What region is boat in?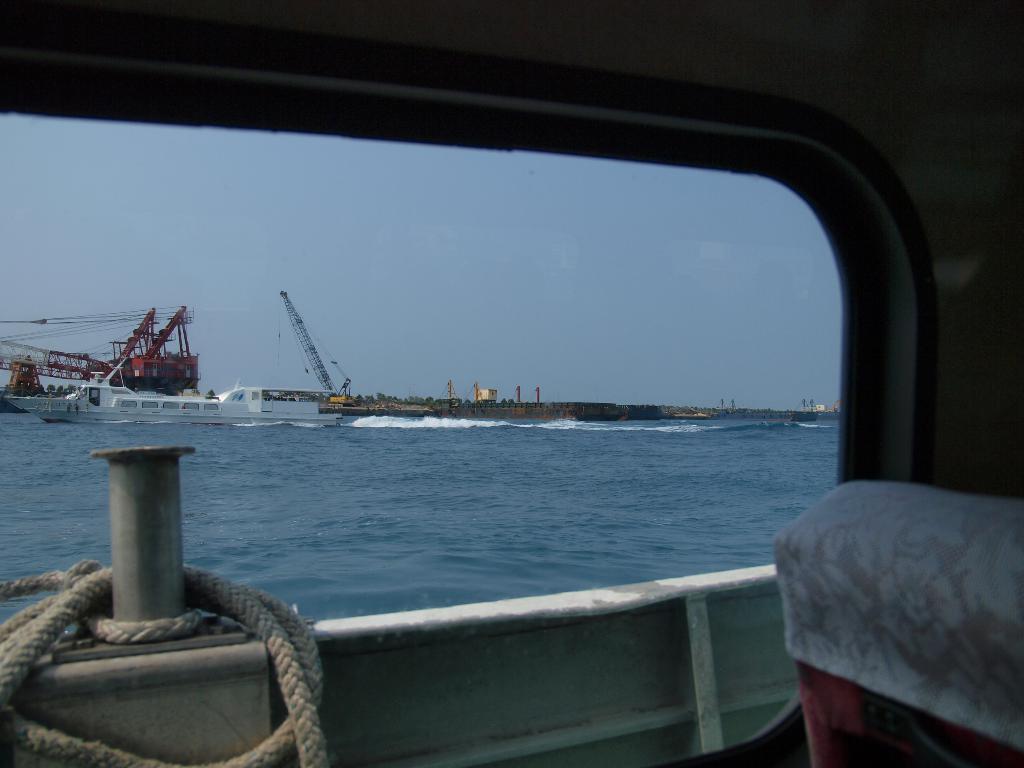
1,349,342,418.
